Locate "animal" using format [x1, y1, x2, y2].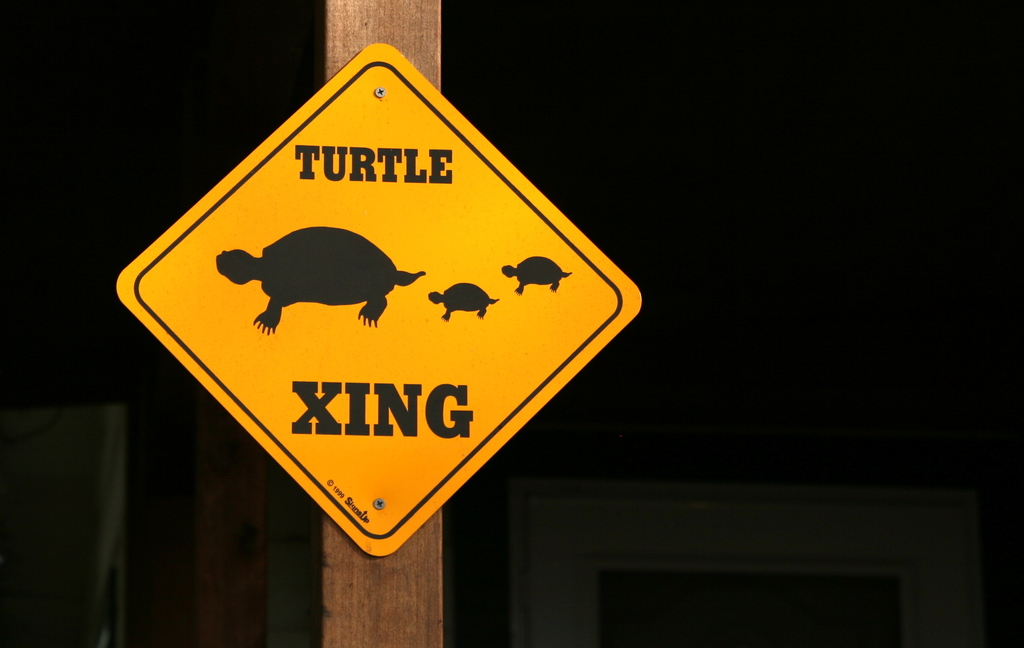
[428, 282, 500, 326].
